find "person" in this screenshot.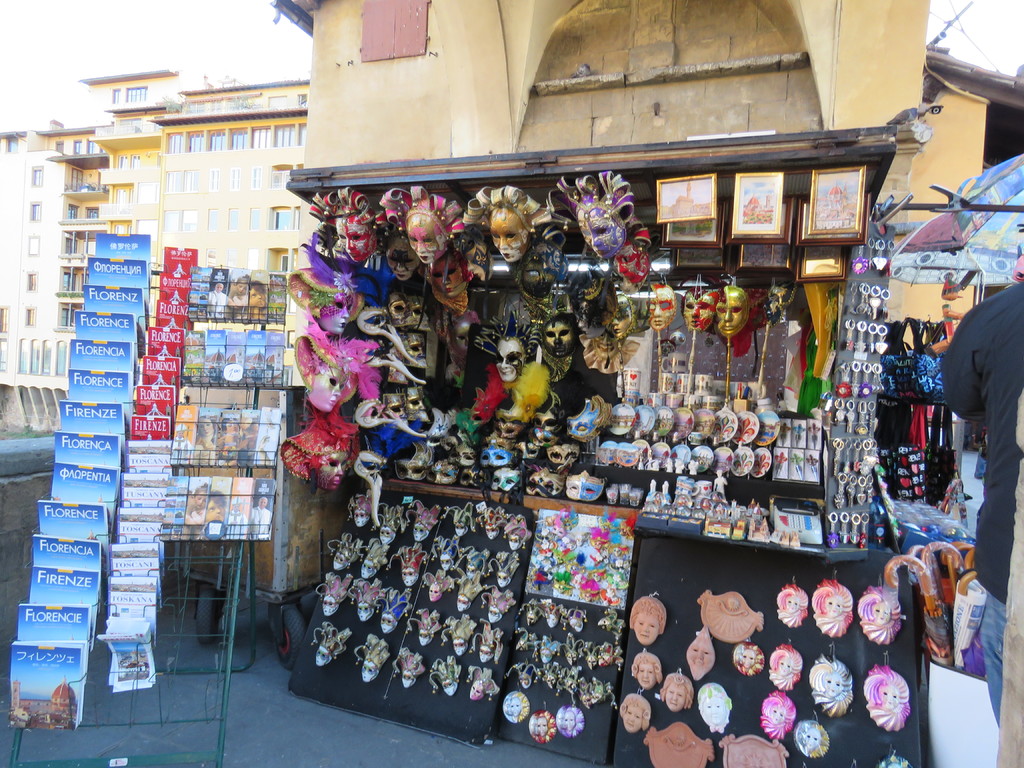
The bounding box for "person" is x1=627 y1=593 x2=666 y2=641.
